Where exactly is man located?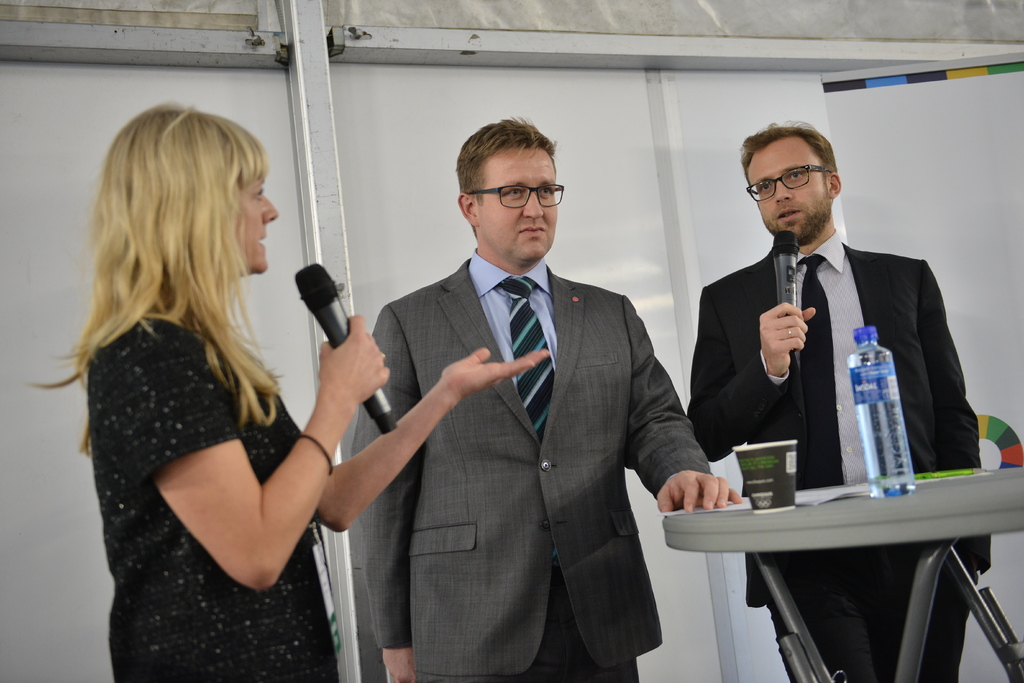
Its bounding box is region(688, 117, 994, 682).
